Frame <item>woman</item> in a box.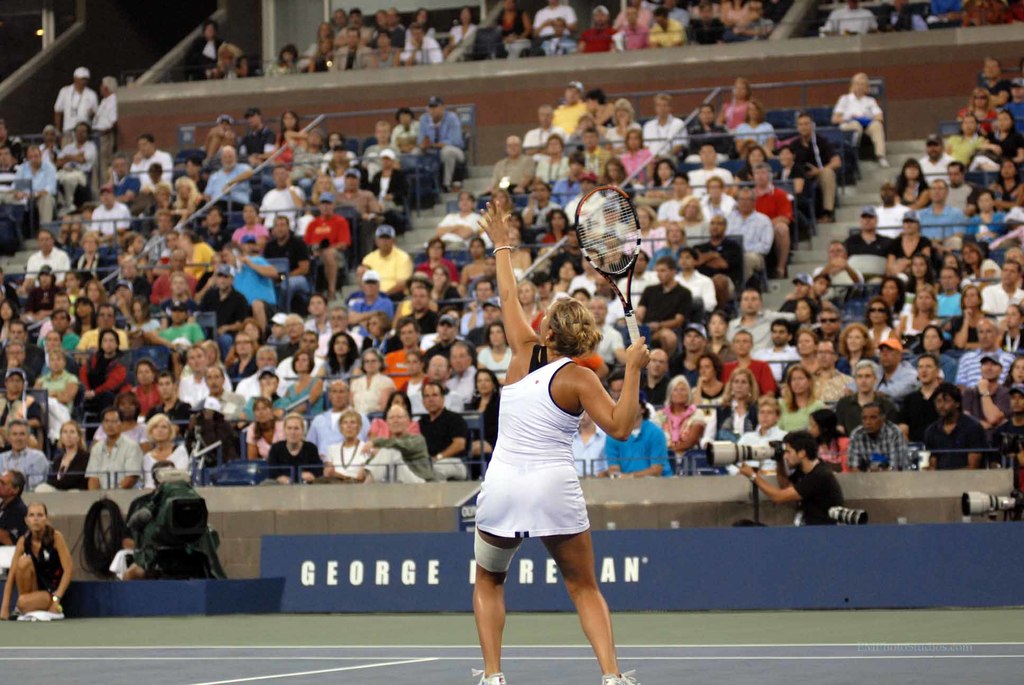
pyautogui.locateOnScreen(792, 295, 821, 342).
